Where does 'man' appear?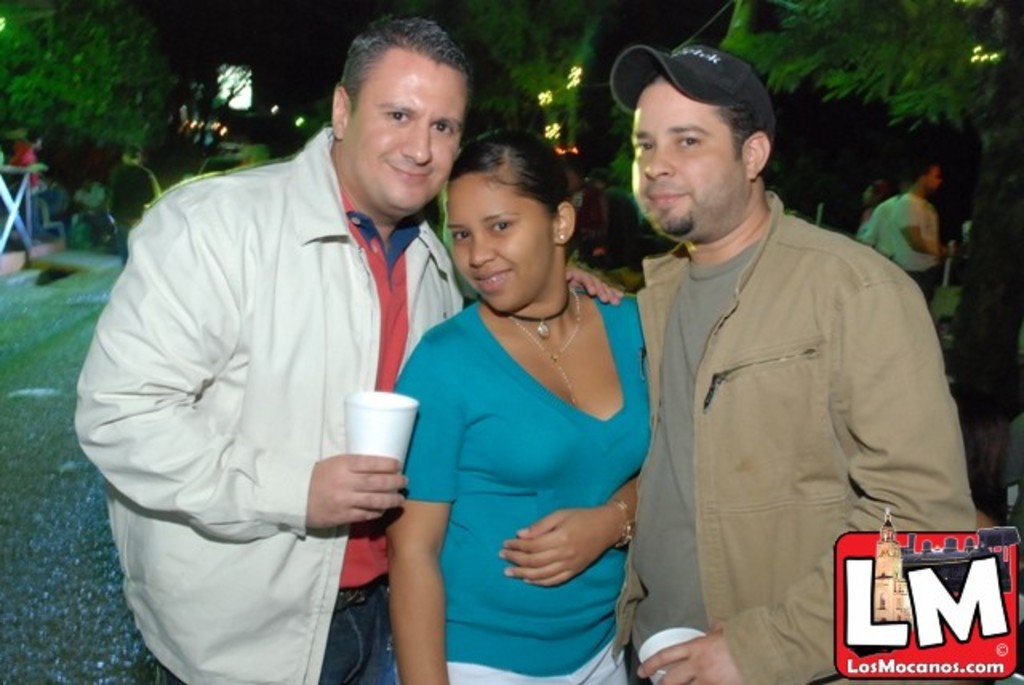
Appears at {"x1": 598, "y1": 51, "x2": 968, "y2": 659}.
